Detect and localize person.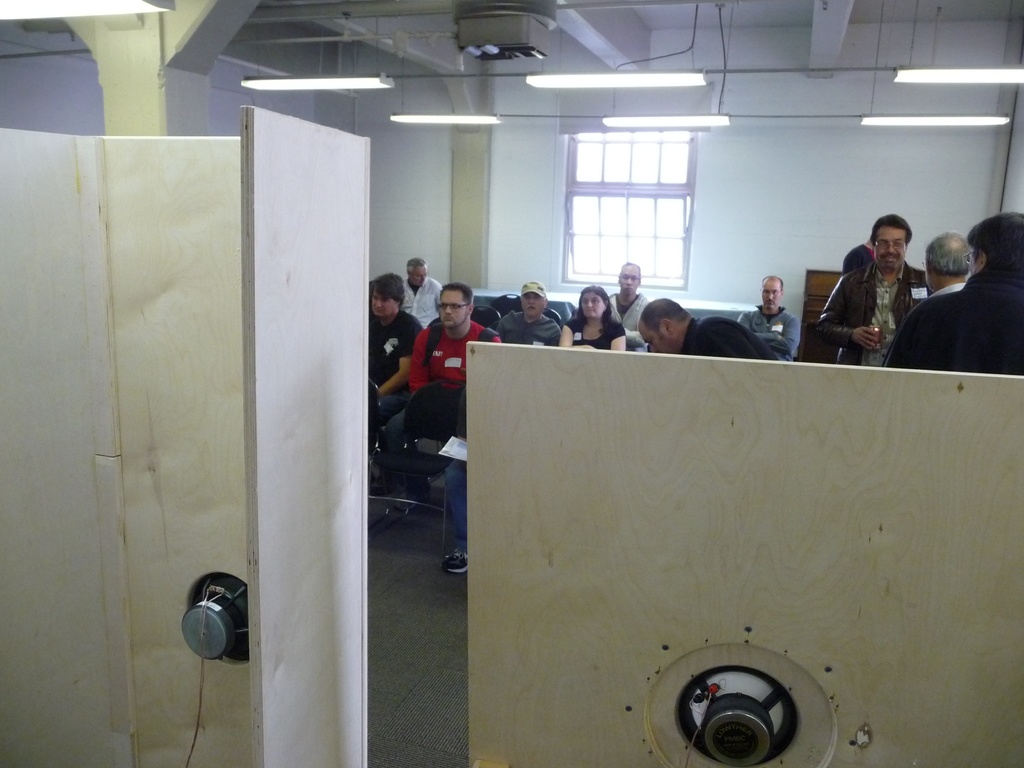
Localized at rect(369, 267, 428, 454).
